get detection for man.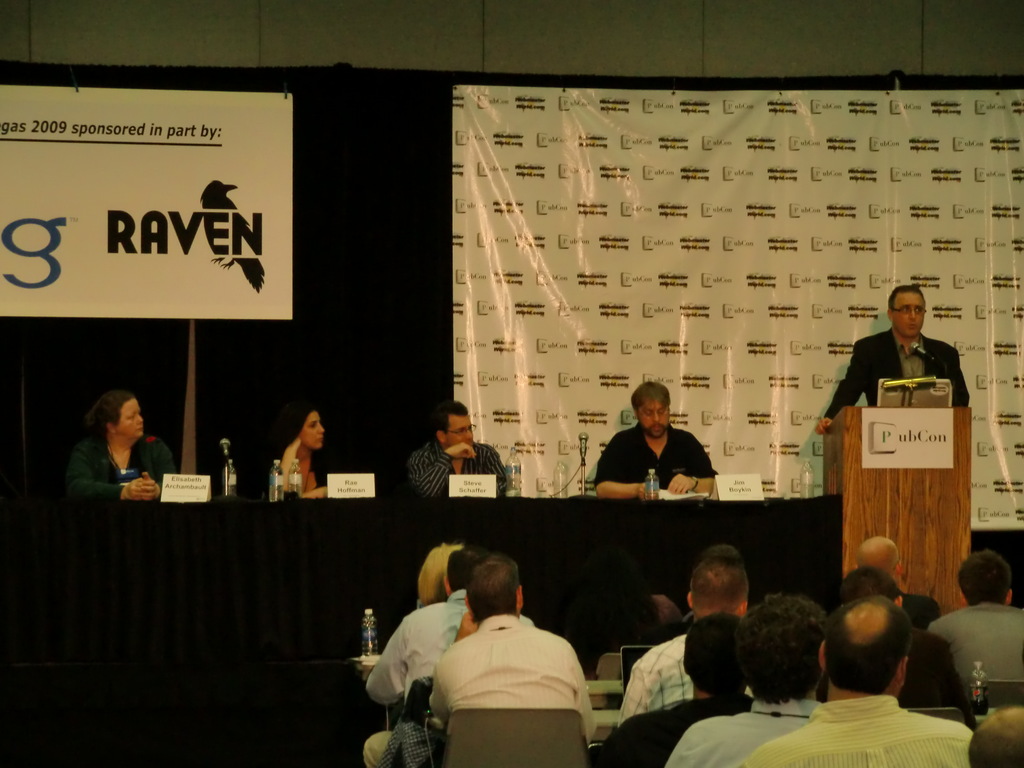
Detection: <box>353,532,540,767</box>.
